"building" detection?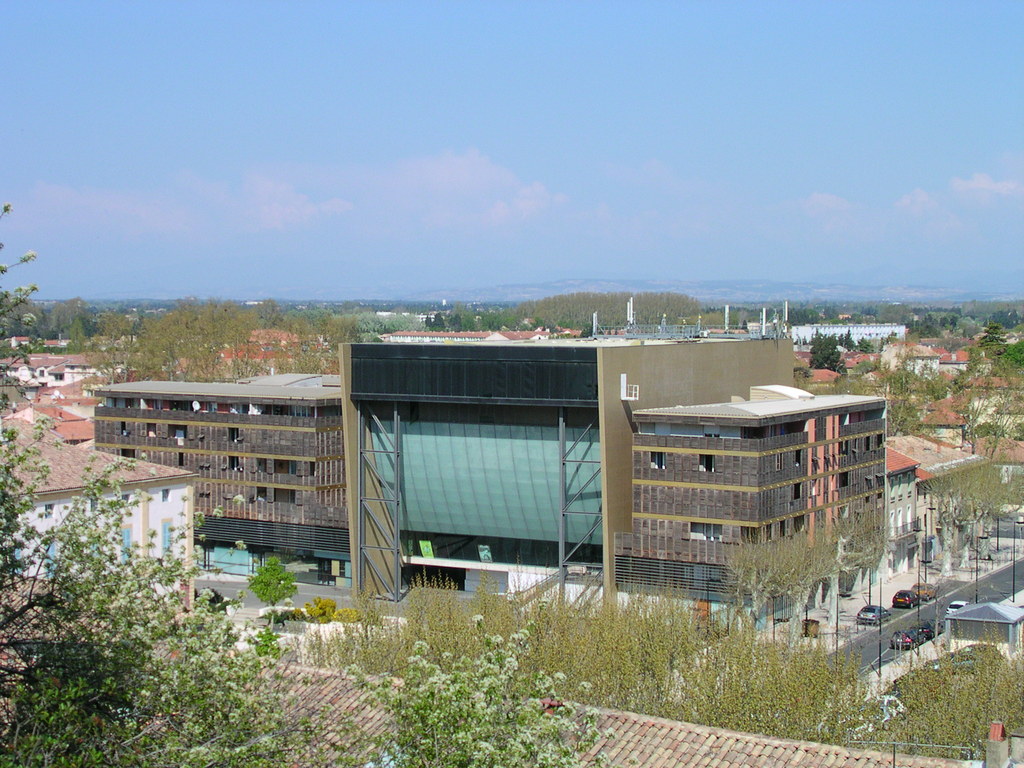
0/428/198/617
